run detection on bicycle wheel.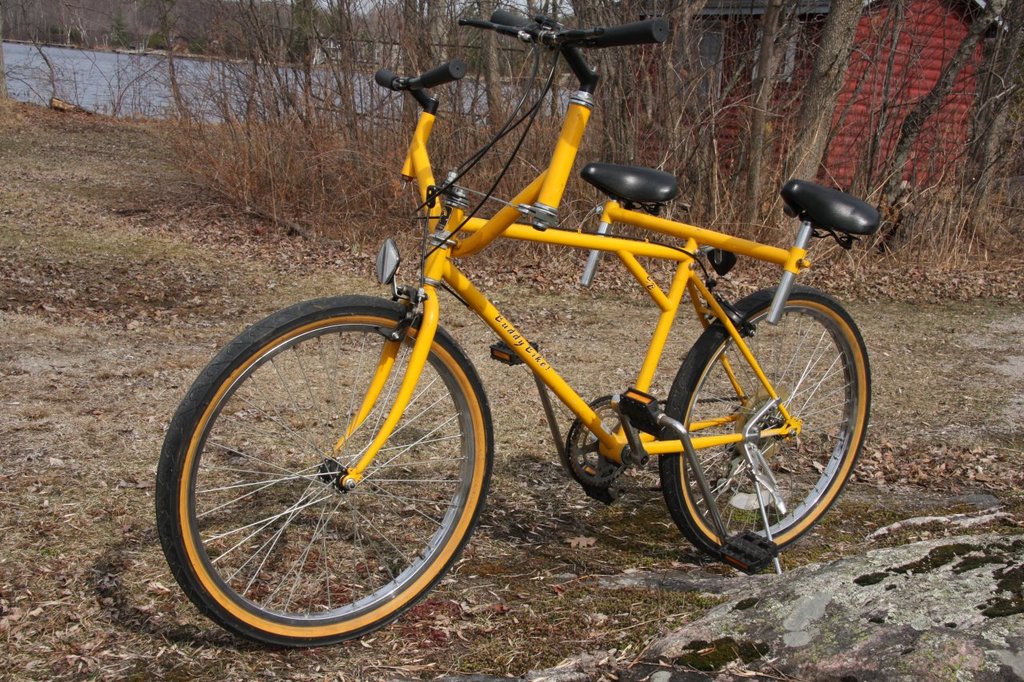
Result: (left=644, top=279, right=866, bottom=567).
